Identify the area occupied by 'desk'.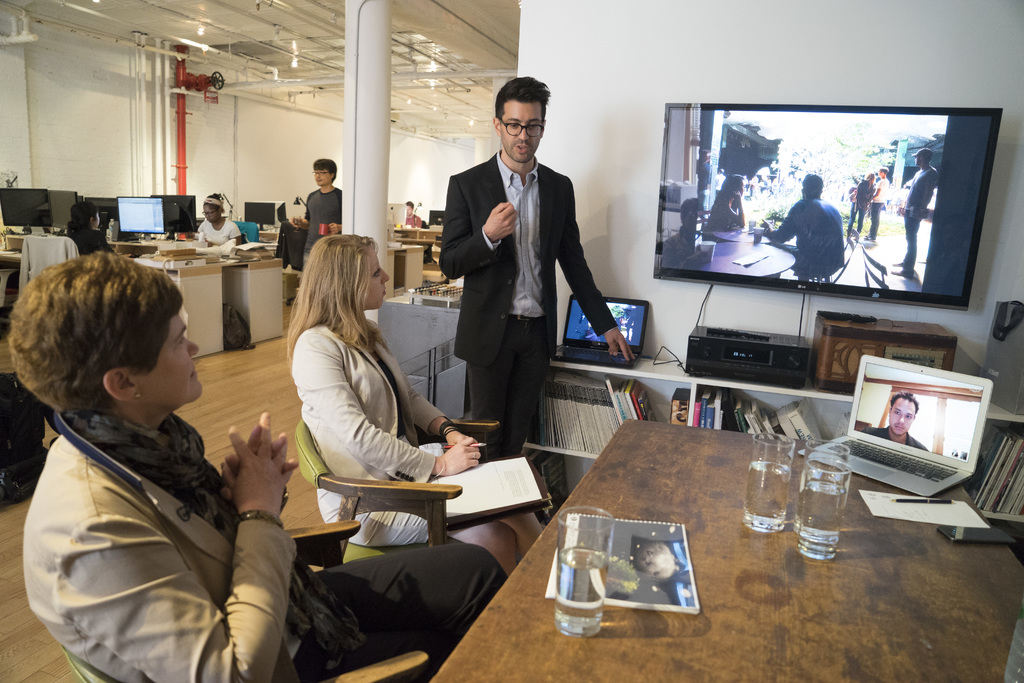
Area: <bbox>474, 396, 966, 651</bbox>.
